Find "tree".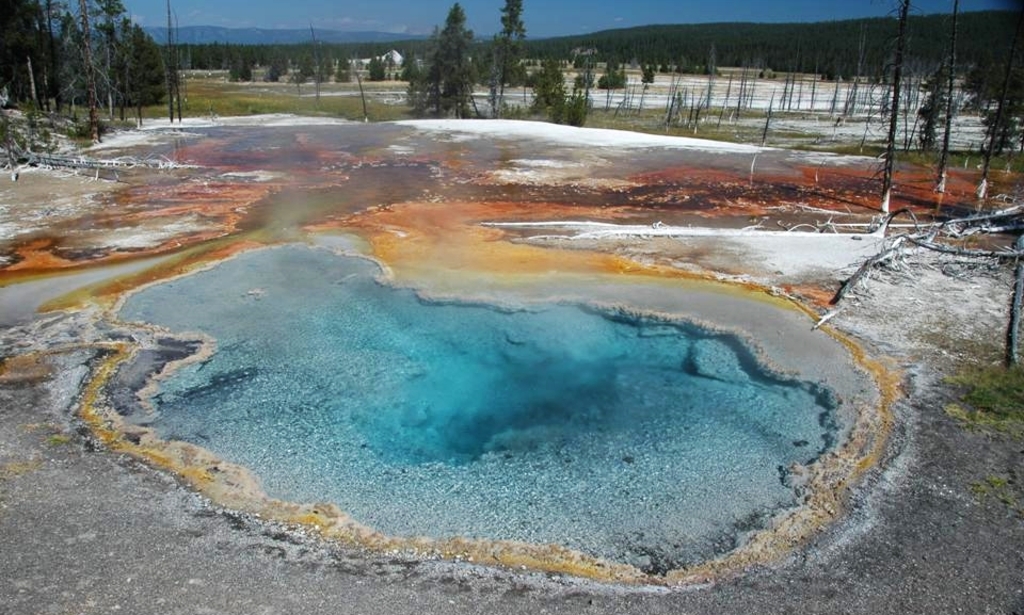
<bbox>494, 0, 533, 117</bbox>.
